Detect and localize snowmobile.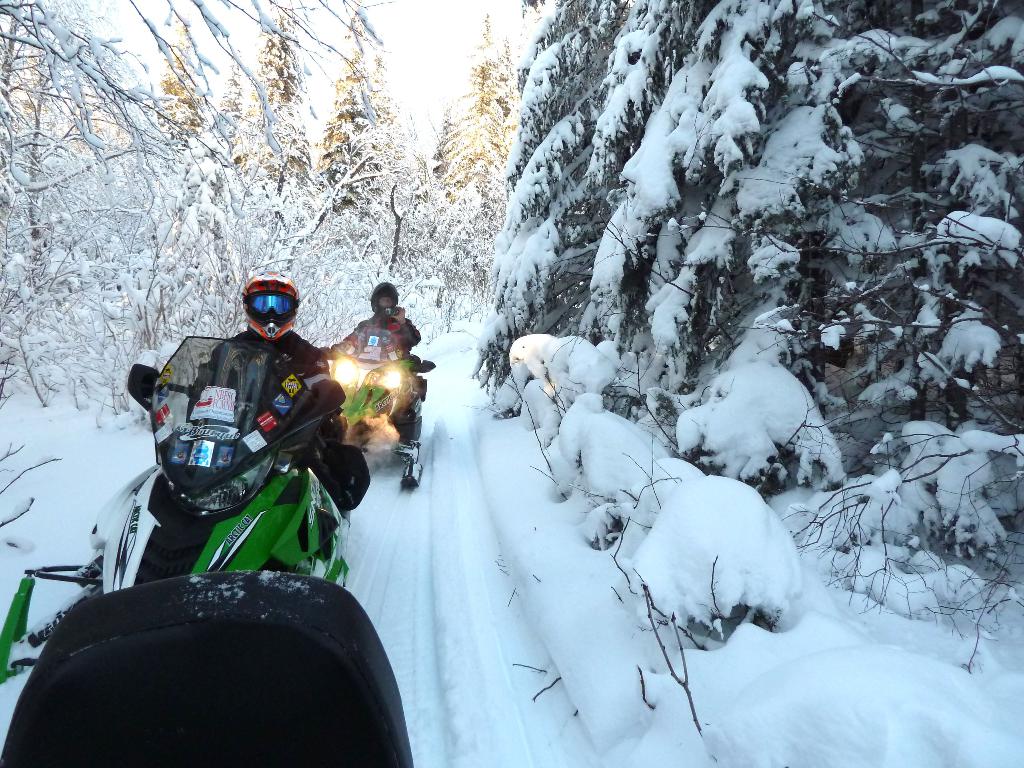
Localized at <region>0, 329, 370, 684</region>.
